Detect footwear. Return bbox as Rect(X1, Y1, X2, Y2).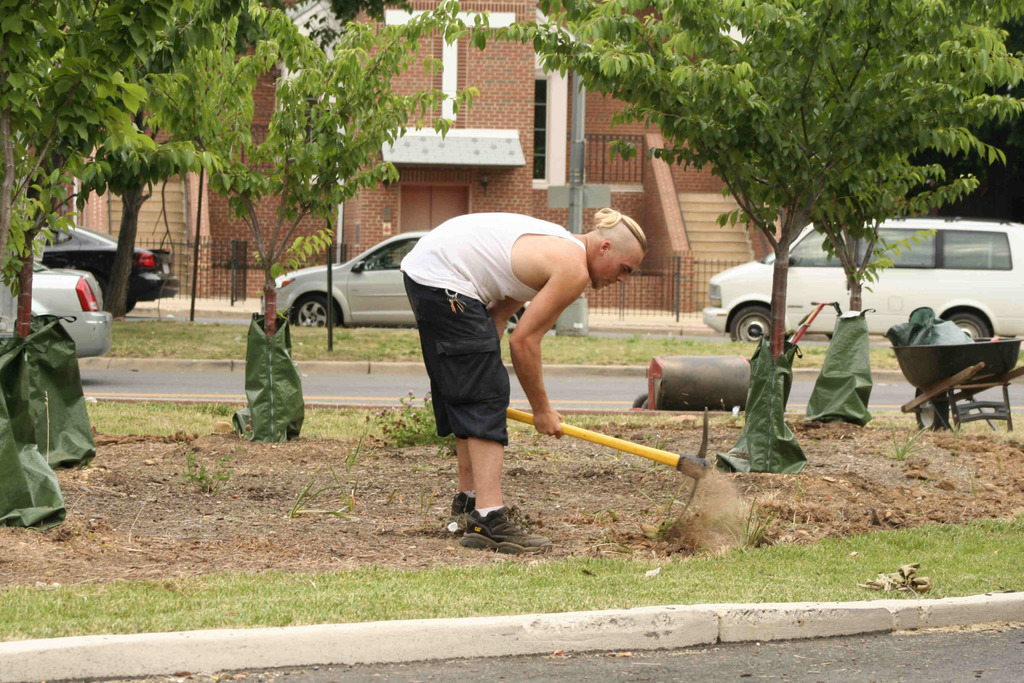
Rect(449, 494, 478, 529).
